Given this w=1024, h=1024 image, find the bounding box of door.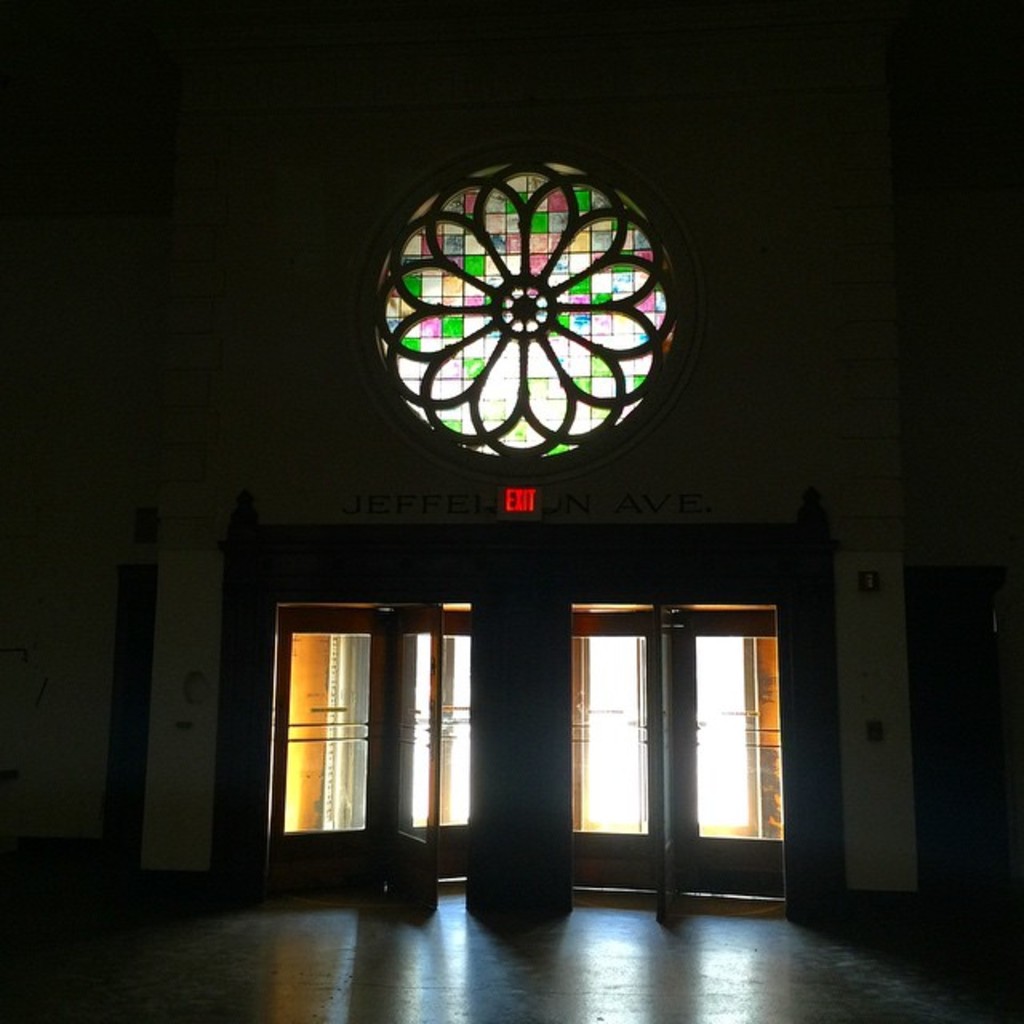
<bbox>568, 610, 787, 936</bbox>.
